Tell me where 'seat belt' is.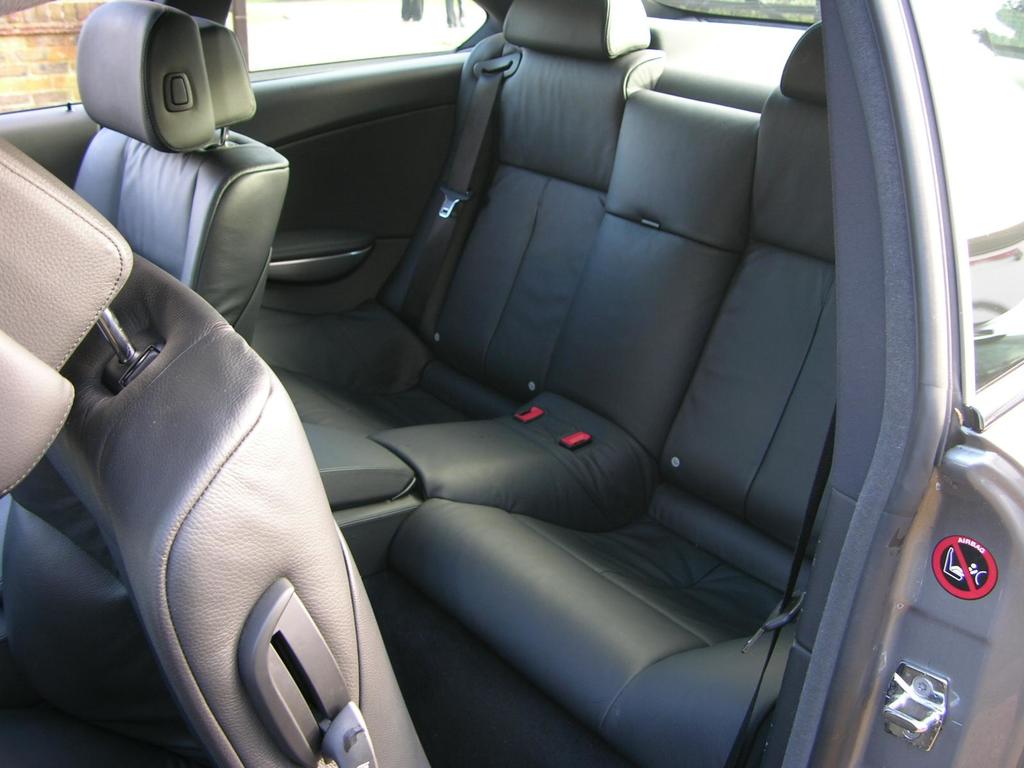
'seat belt' is at <bbox>396, 63, 508, 352</bbox>.
